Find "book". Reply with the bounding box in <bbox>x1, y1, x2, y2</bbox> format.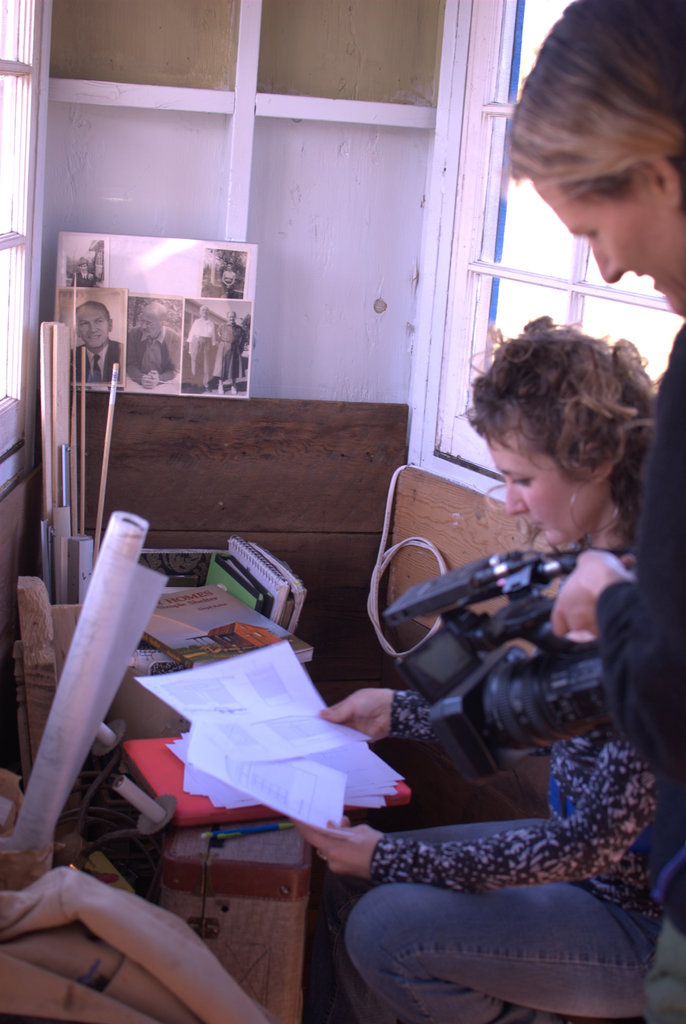
<bbox>117, 725, 411, 828</bbox>.
